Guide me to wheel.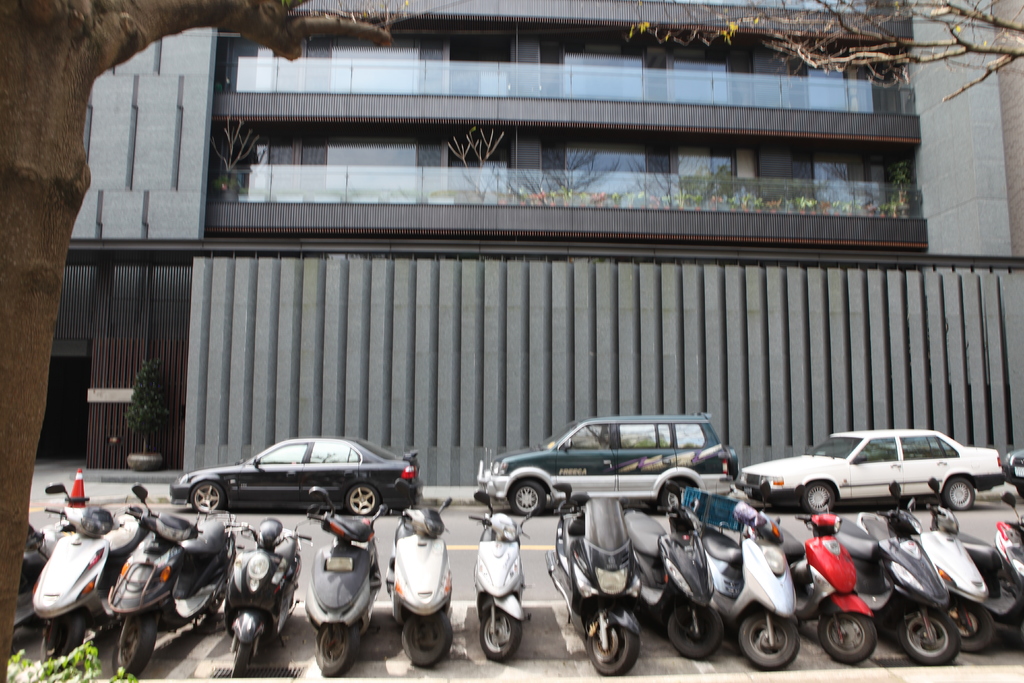
Guidance: x1=806, y1=479, x2=835, y2=513.
